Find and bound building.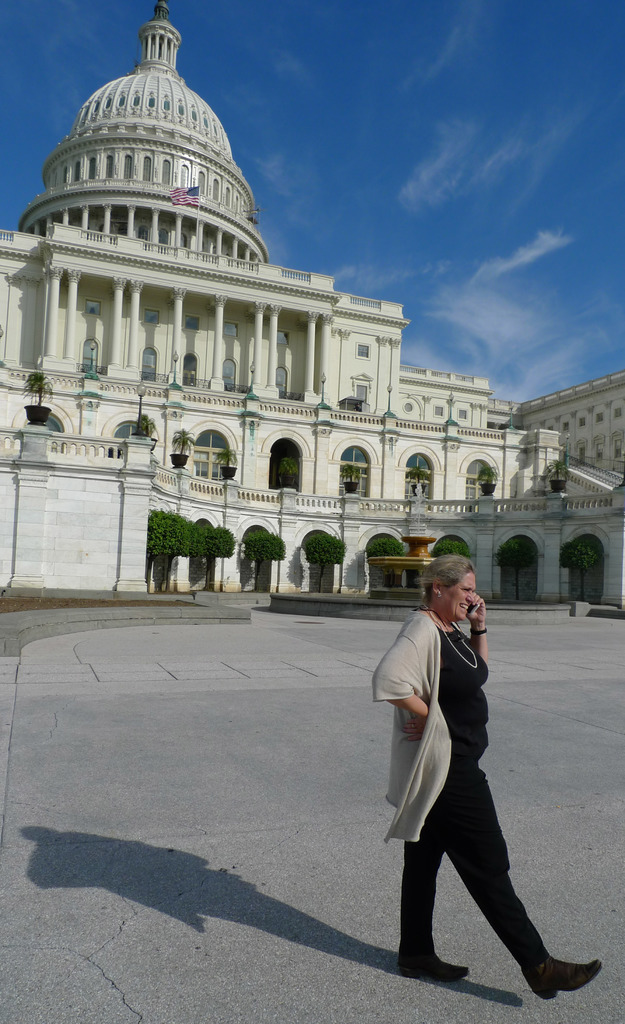
Bound: (0, 0, 624, 612).
